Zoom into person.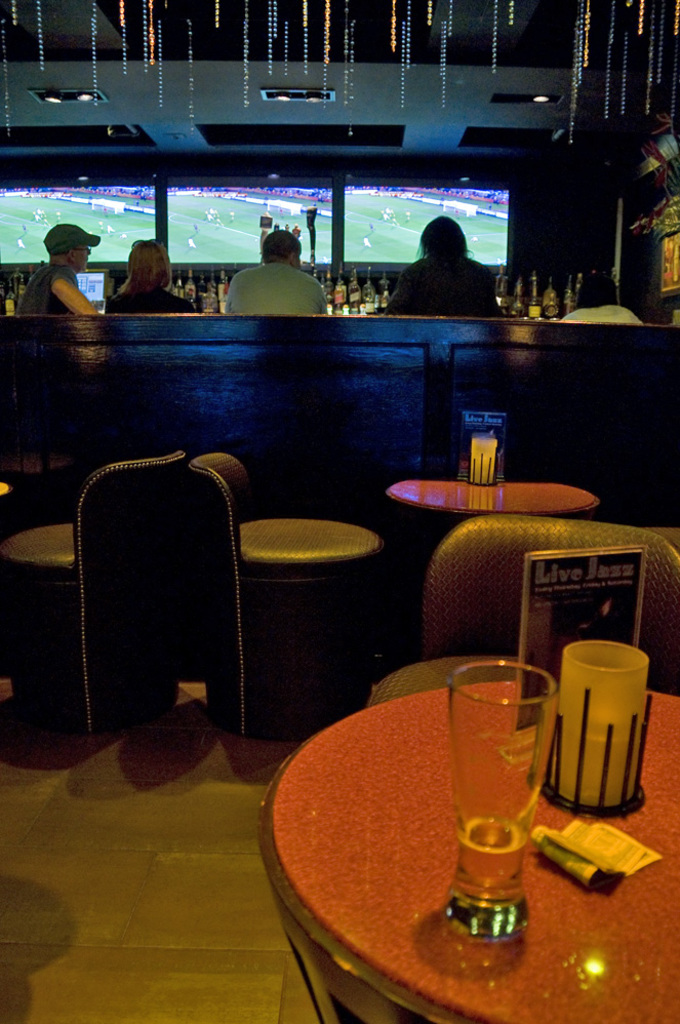
Zoom target: left=222, top=233, right=332, bottom=318.
